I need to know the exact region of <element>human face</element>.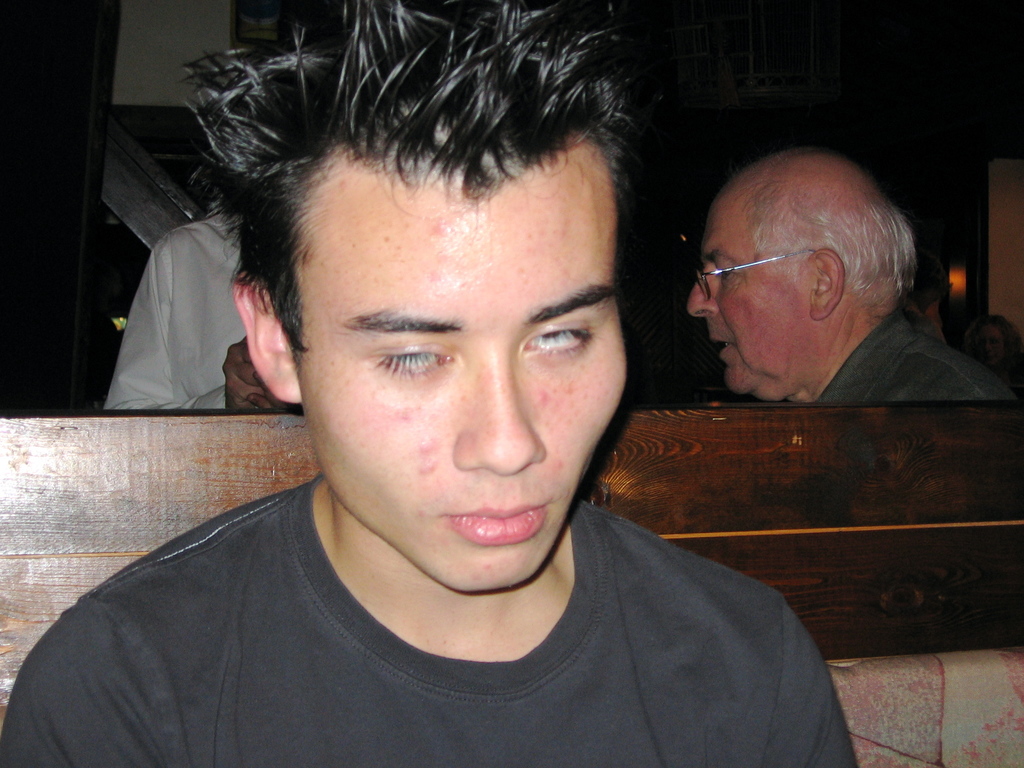
Region: left=687, top=202, right=805, bottom=396.
